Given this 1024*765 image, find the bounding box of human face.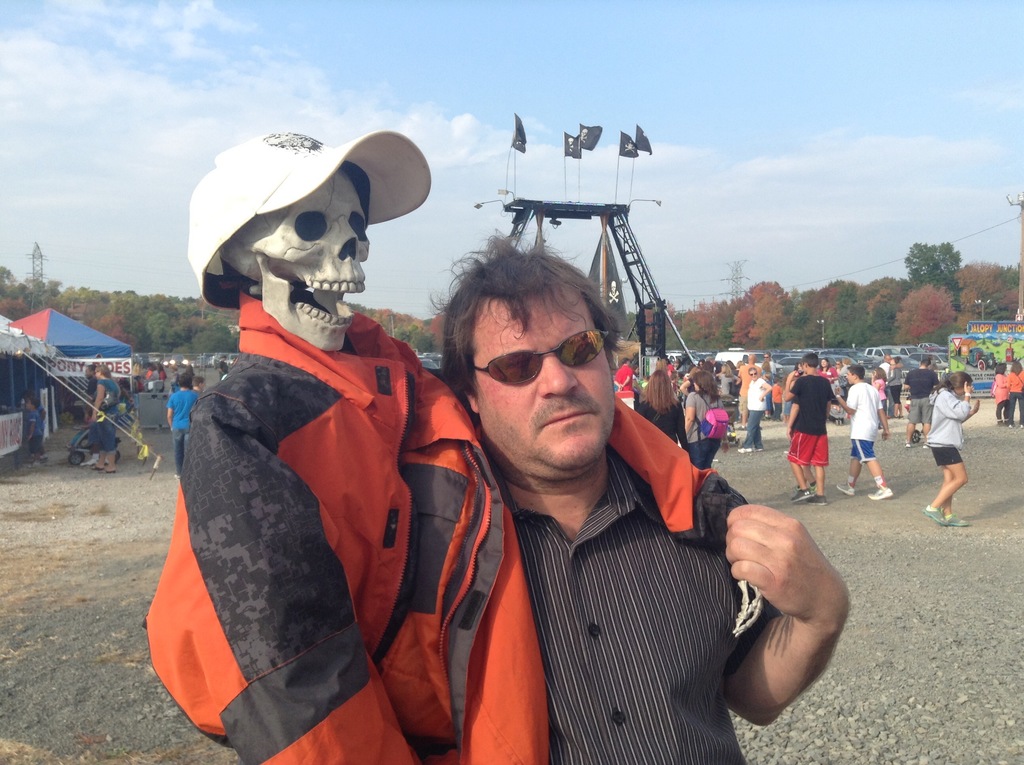
pyautogui.locateOnScreen(225, 166, 375, 355).
